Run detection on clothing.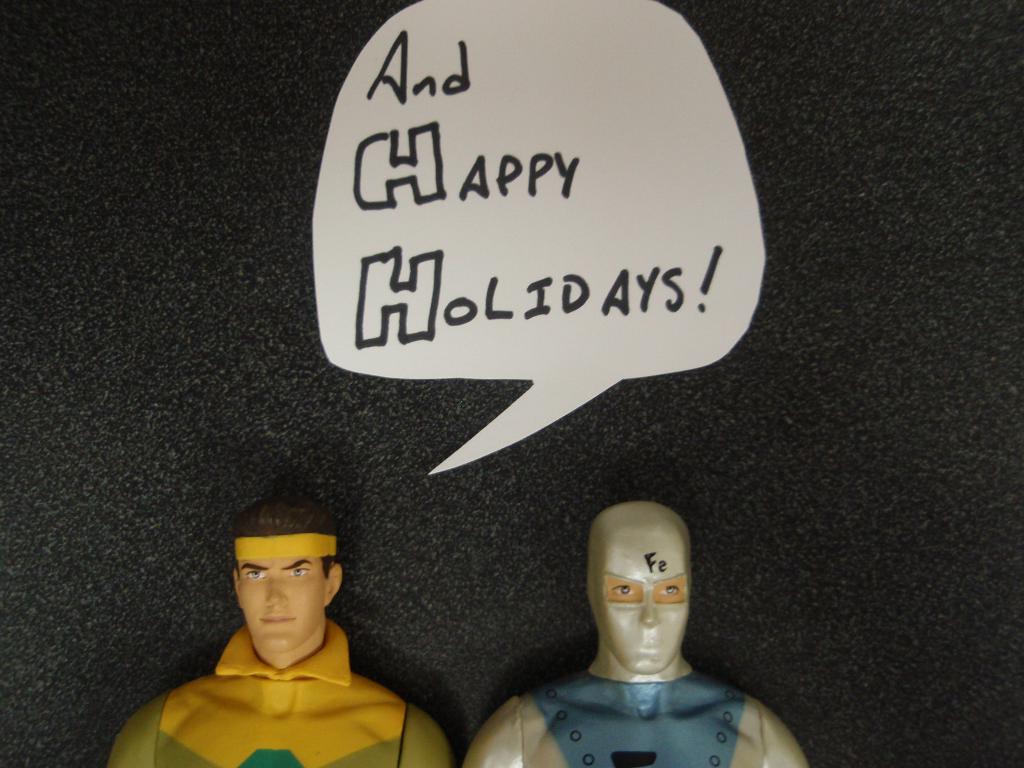
Result: (116, 542, 444, 767).
